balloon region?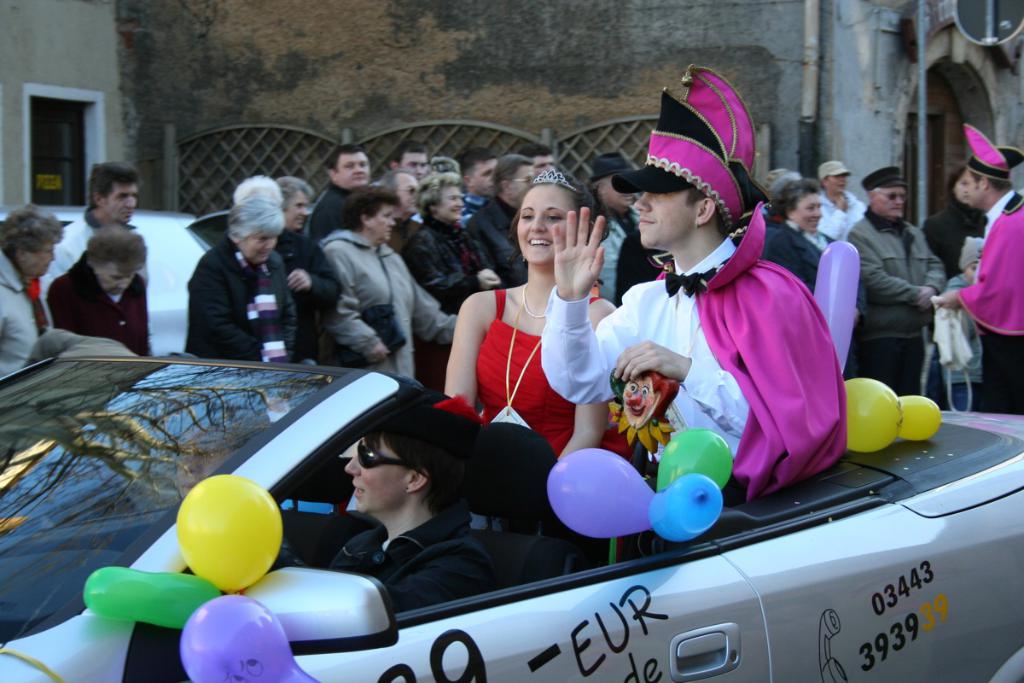
box=[545, 449, 659, 541]
